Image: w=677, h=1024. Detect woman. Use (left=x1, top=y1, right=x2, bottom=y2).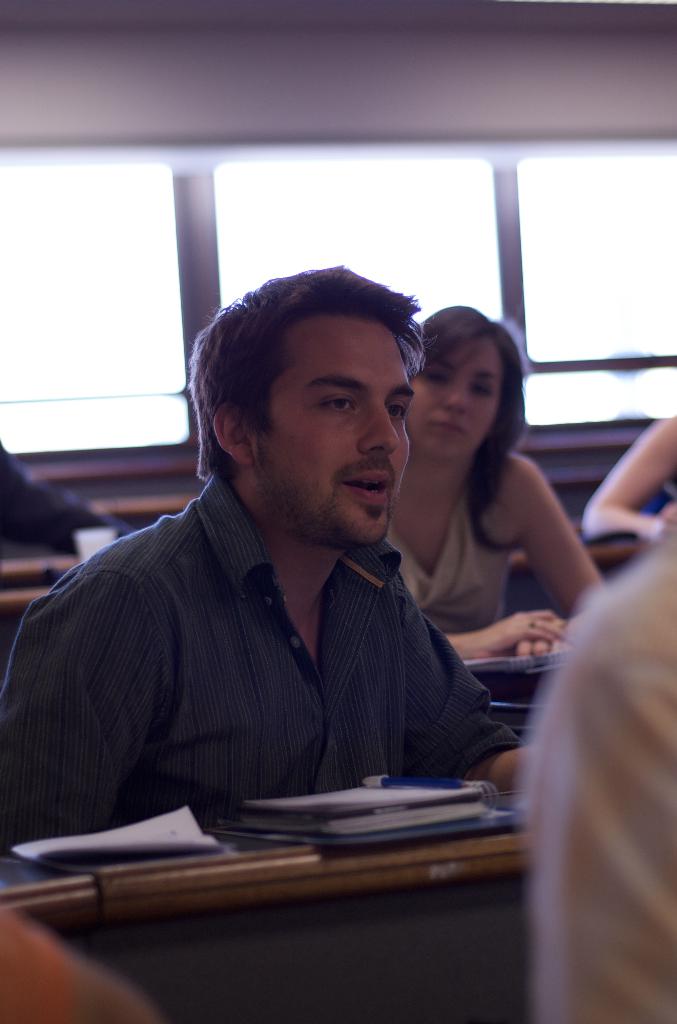
(left=391, top=298, right=593, bottom=753).
